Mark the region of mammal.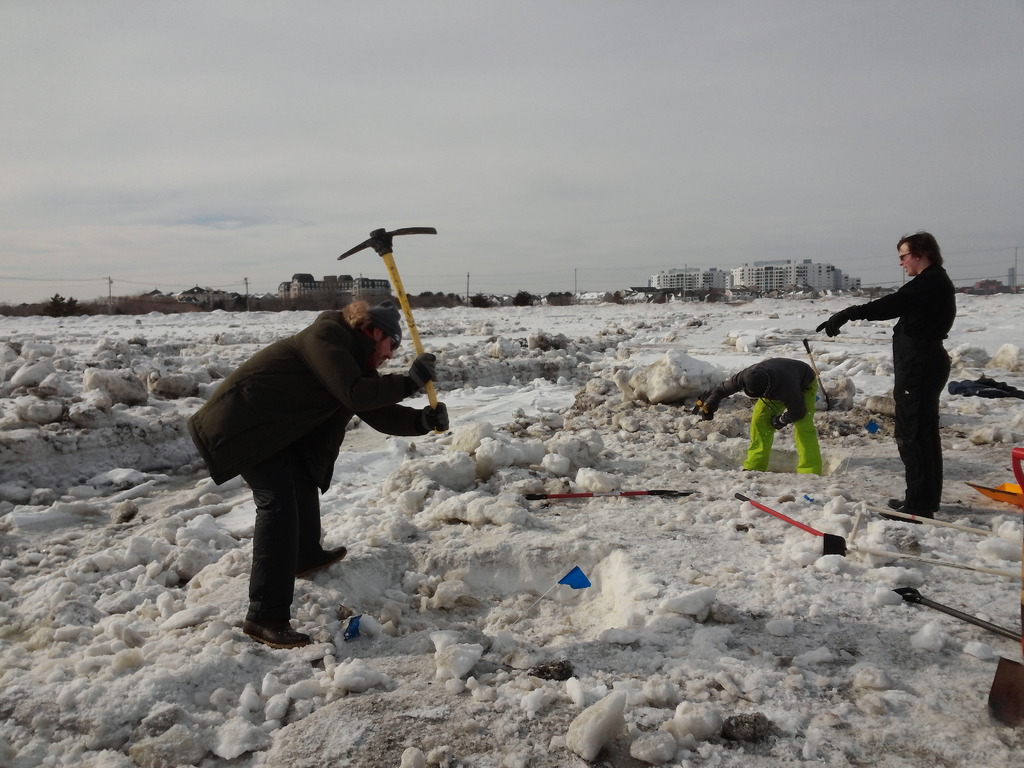
Region: box(813, 230, 956, 522).
